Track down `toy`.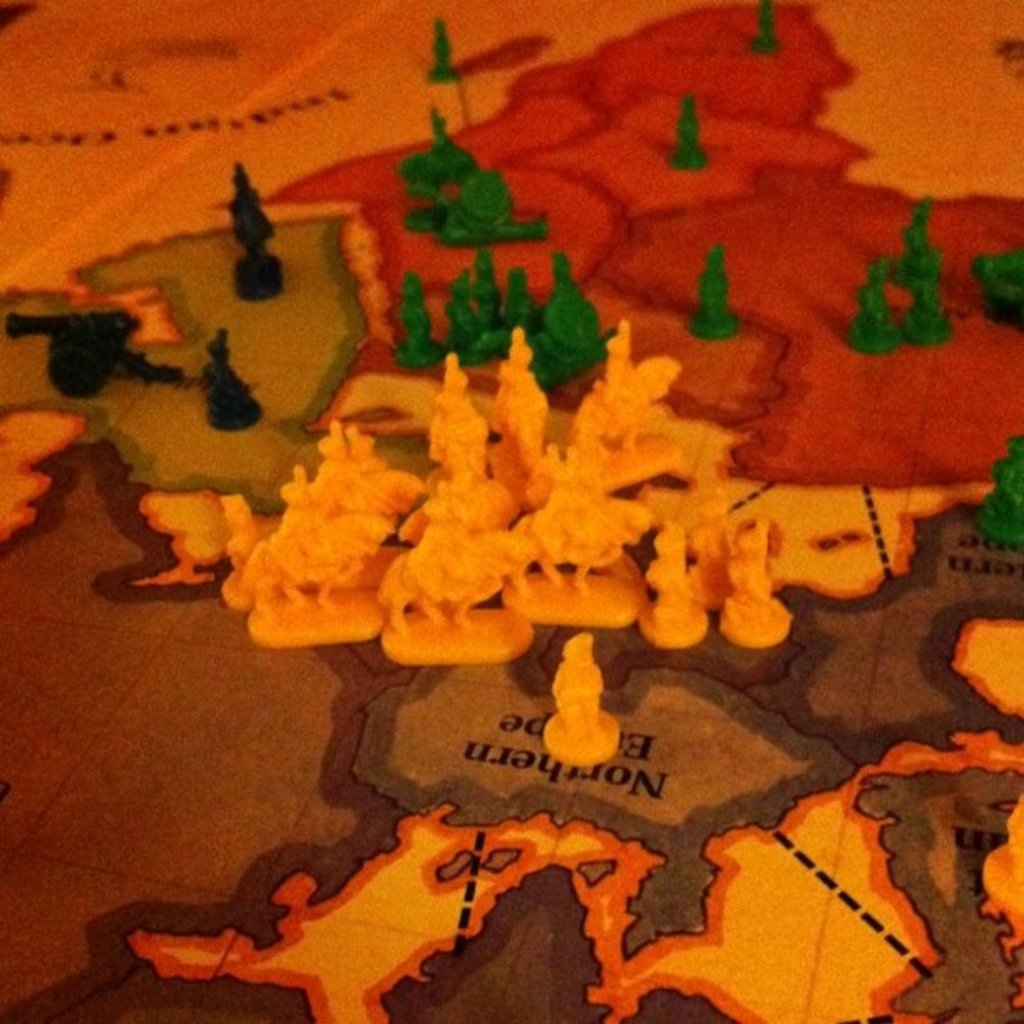
Tracked to locate(850, 259, 904, 353).
